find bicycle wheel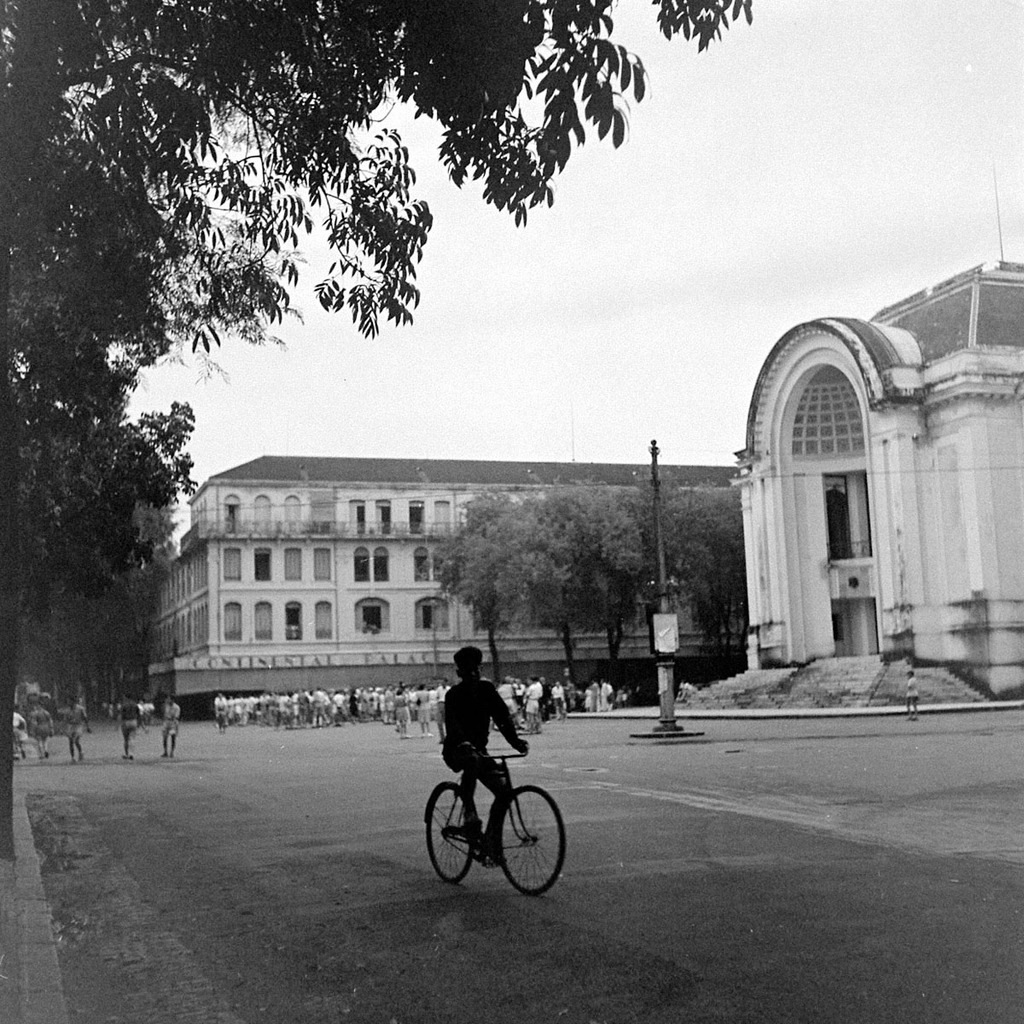
bbox=(495, 792, 566, 894)
